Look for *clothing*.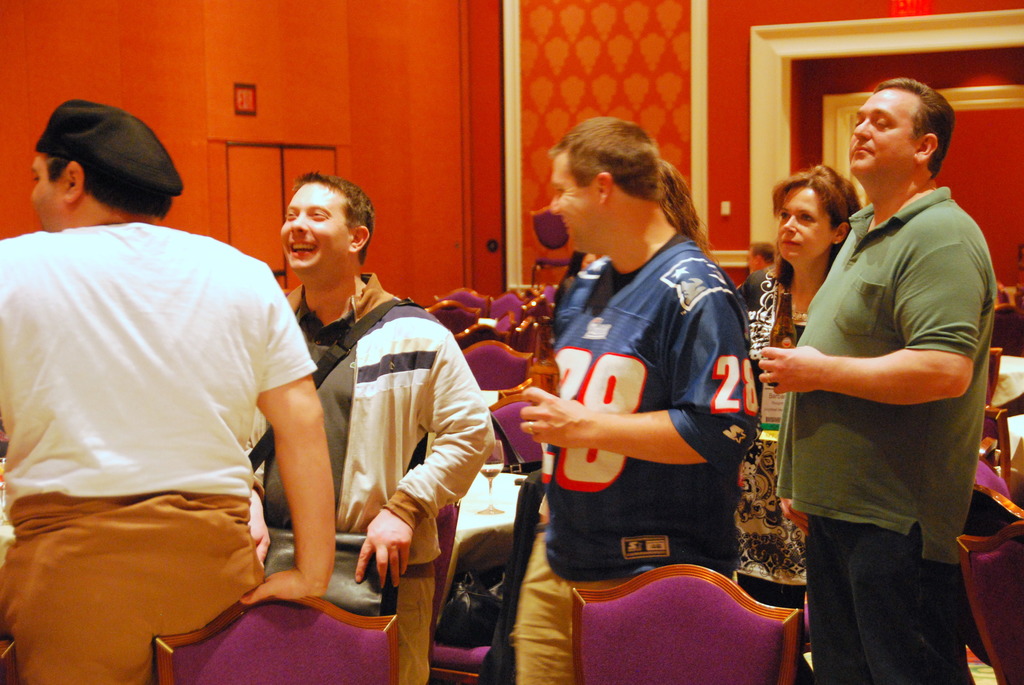
Found: pyautogui.locateOnScreen(730, 272, 810, 604).
